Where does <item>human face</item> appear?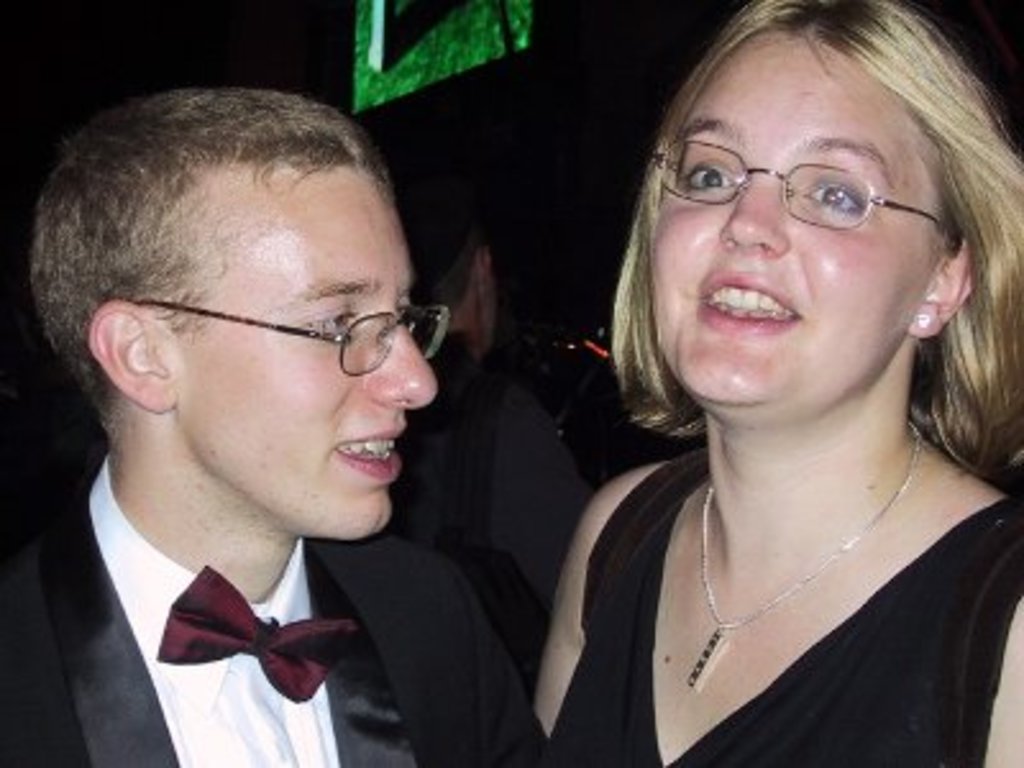
Appears at <box>166,164,438,535</box>.
